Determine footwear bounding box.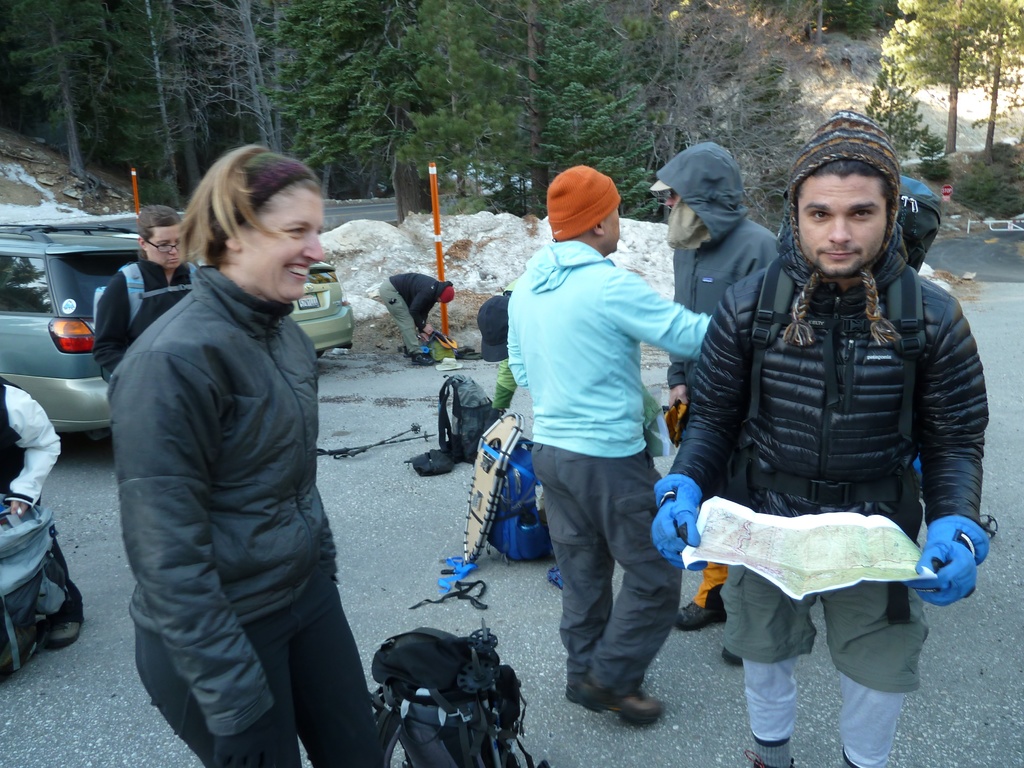
Determined: select_region(404, 344, 411, 360).
